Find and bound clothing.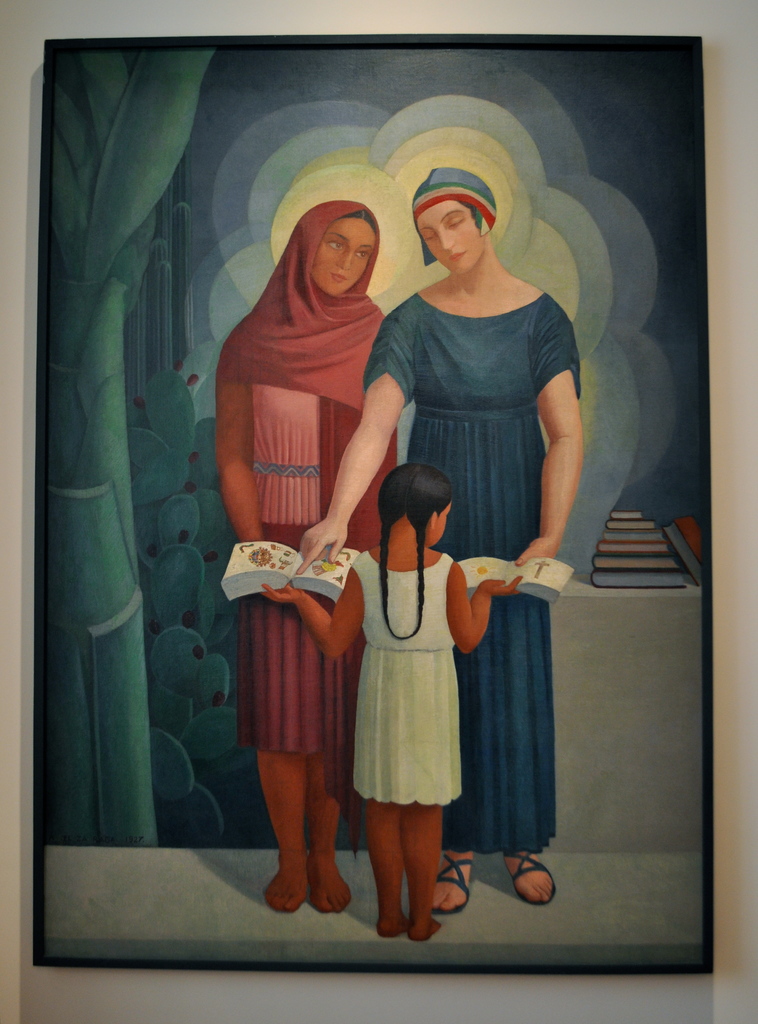
Bound: (left=354, top=548, right=468, bottom=805).
